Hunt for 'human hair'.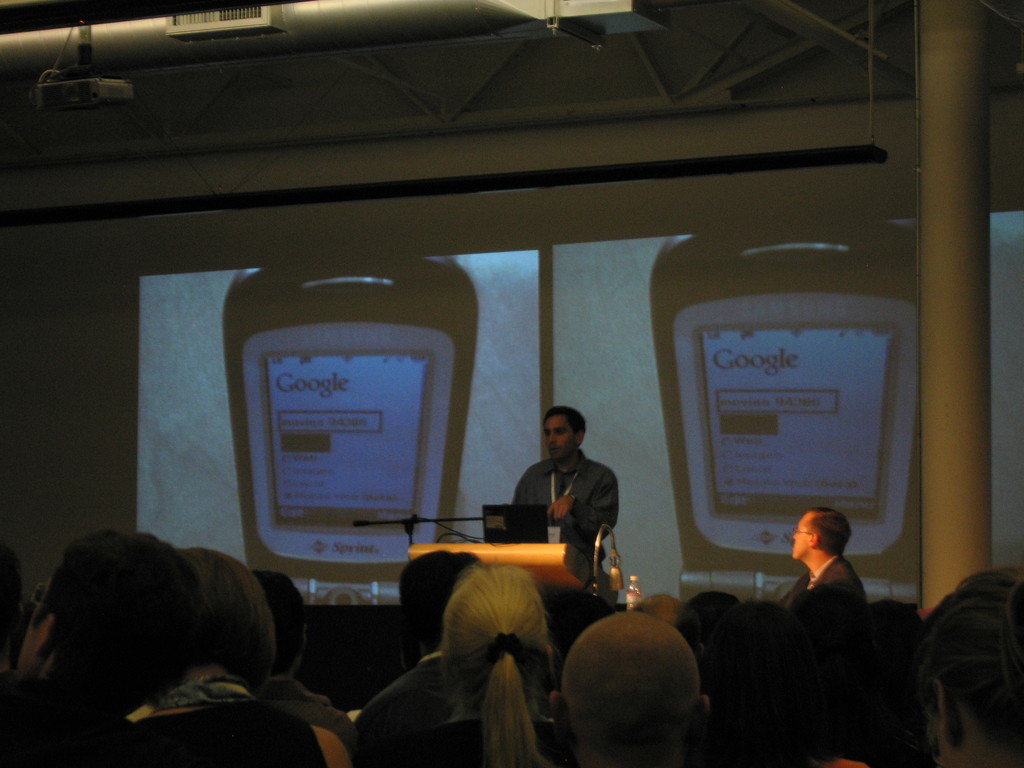
Hunted down at box(790, 580, 863, 648).
